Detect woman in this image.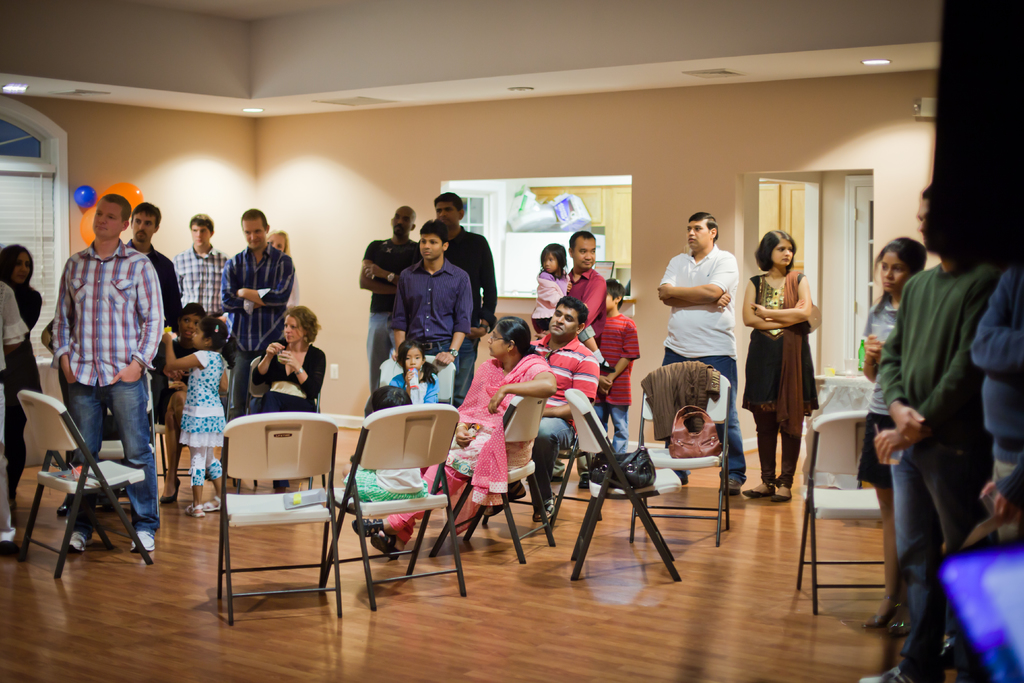
Detection: 268, 228, 285, 251.
